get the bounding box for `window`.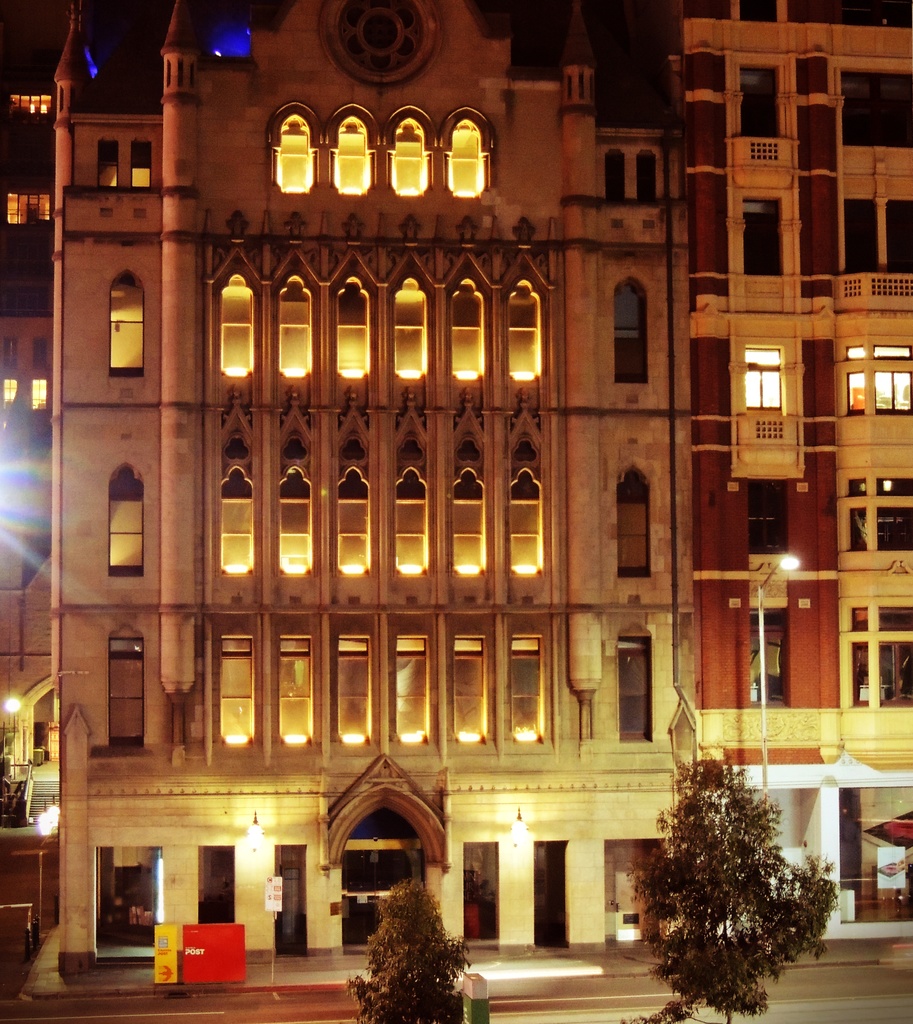
{"x1": 274, "y1": 635, "x2": 315, "y2": 740}.
